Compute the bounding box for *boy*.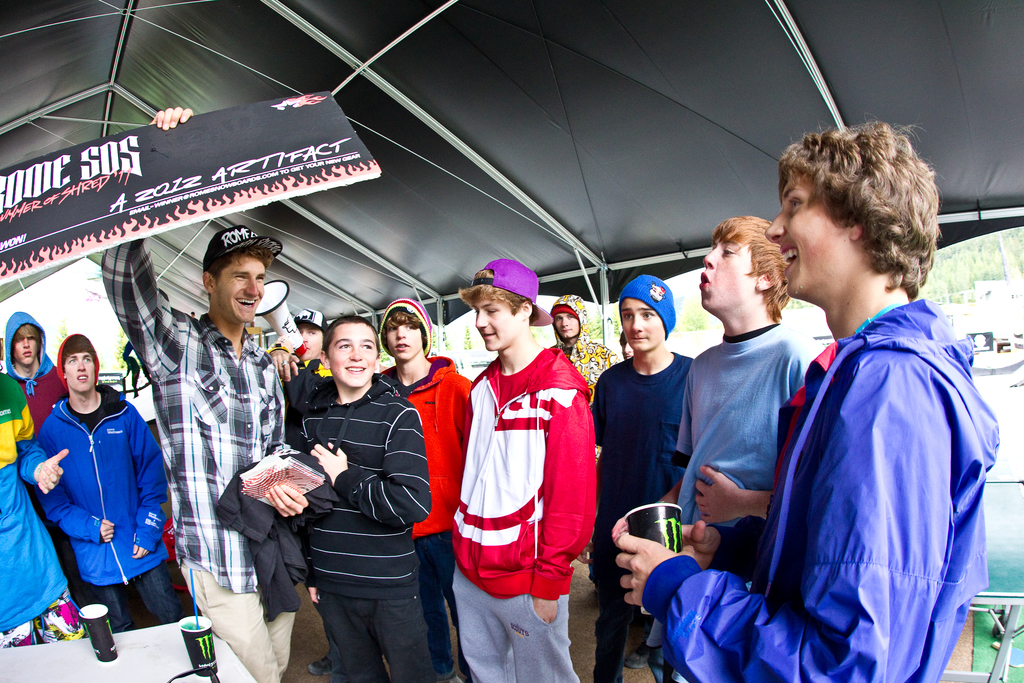
610:126:1002:682.
